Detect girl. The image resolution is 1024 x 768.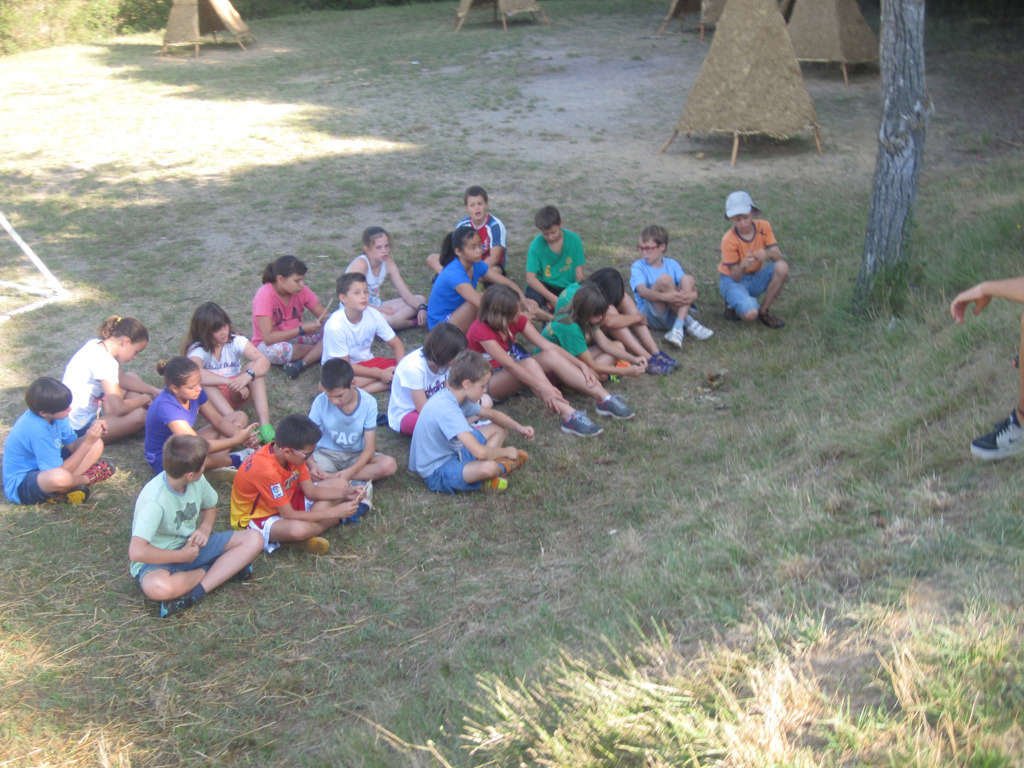
BBox(249, 258, 336, 375).
